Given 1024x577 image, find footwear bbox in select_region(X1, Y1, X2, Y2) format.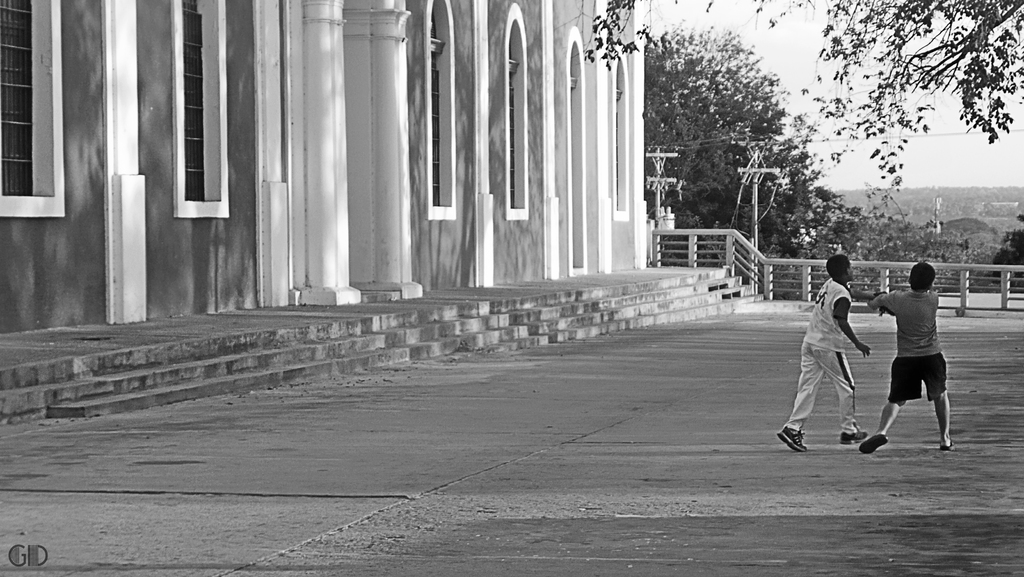
select_region(777, 428, 806, 451).
